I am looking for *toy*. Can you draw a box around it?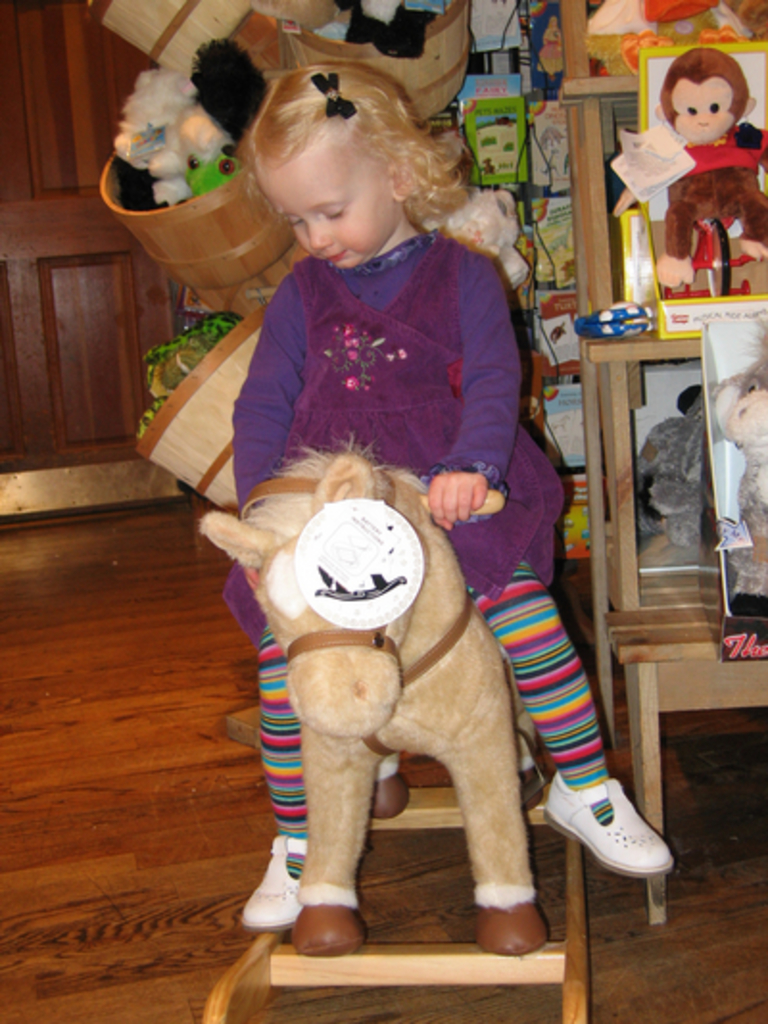
Sure, the bounding box is BBox(607, 44, 766, 290).
